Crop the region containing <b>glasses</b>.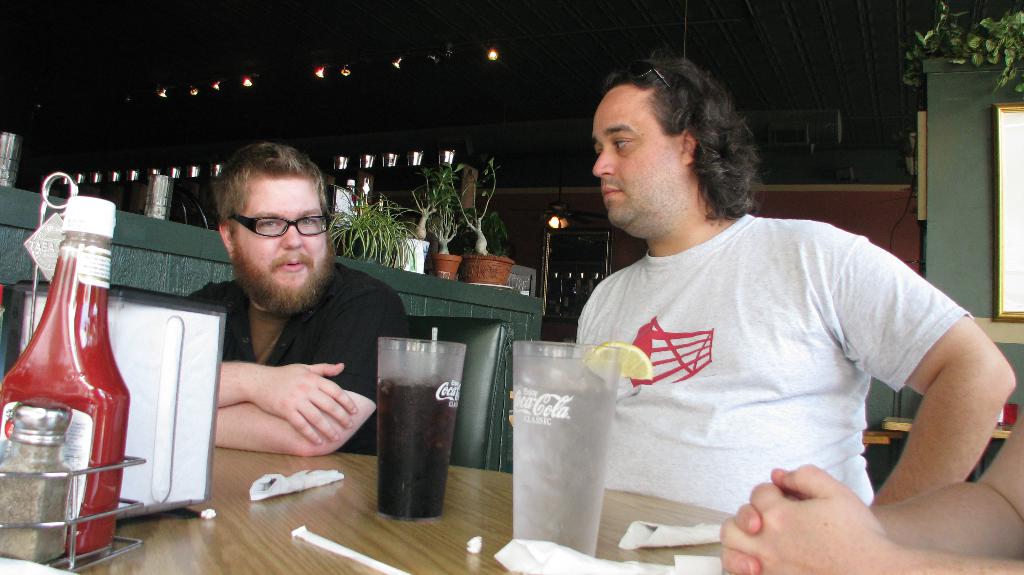
Crop region: {"left": 216, "top": 205, "right": 331, "bottom": 243}.
